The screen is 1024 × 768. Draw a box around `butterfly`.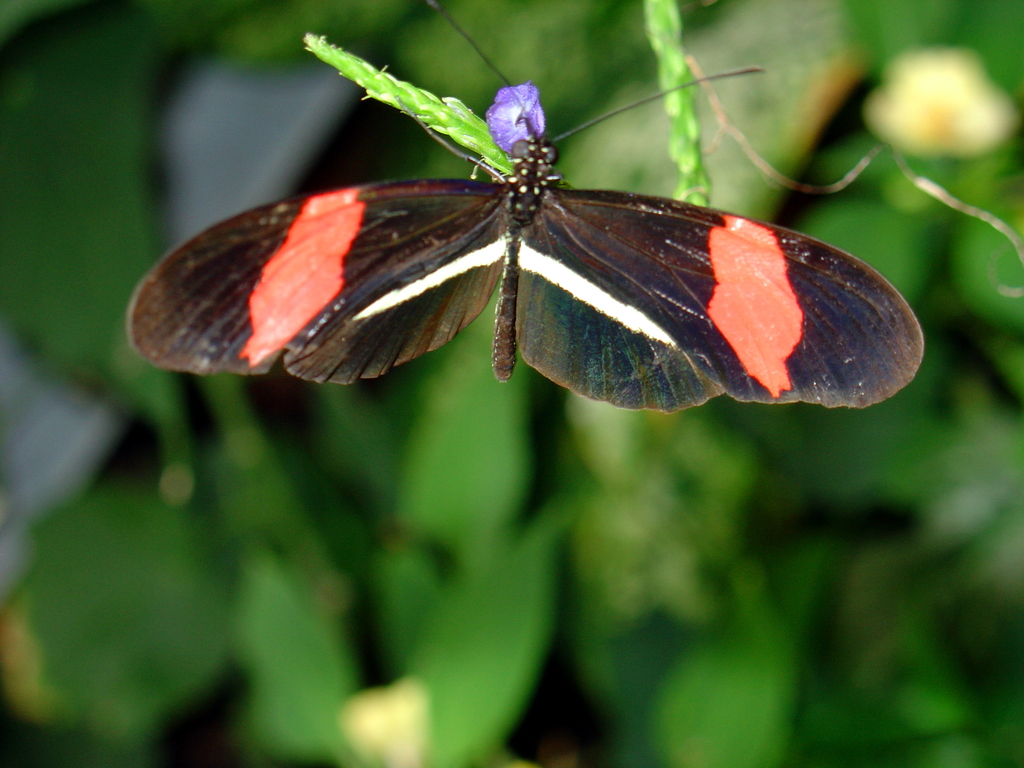
bbox=(180, 51, 855, 412).
